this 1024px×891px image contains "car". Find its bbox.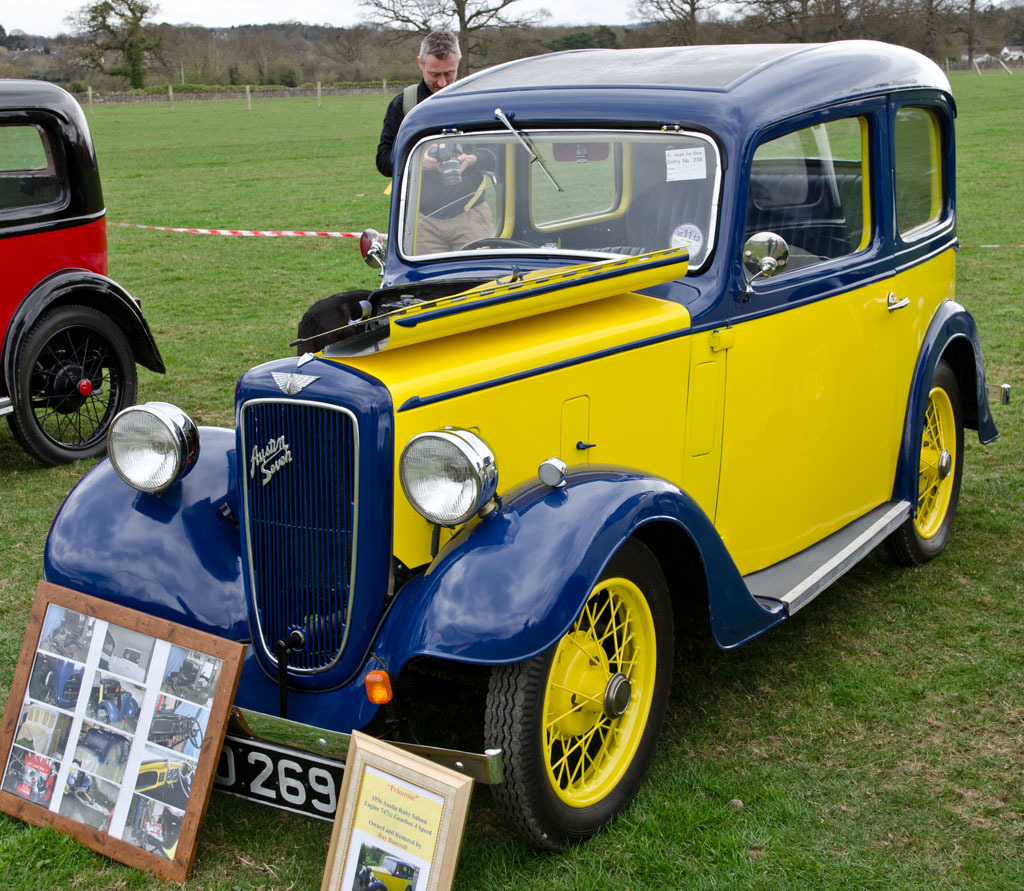
region(7, 757, 55, 799).
